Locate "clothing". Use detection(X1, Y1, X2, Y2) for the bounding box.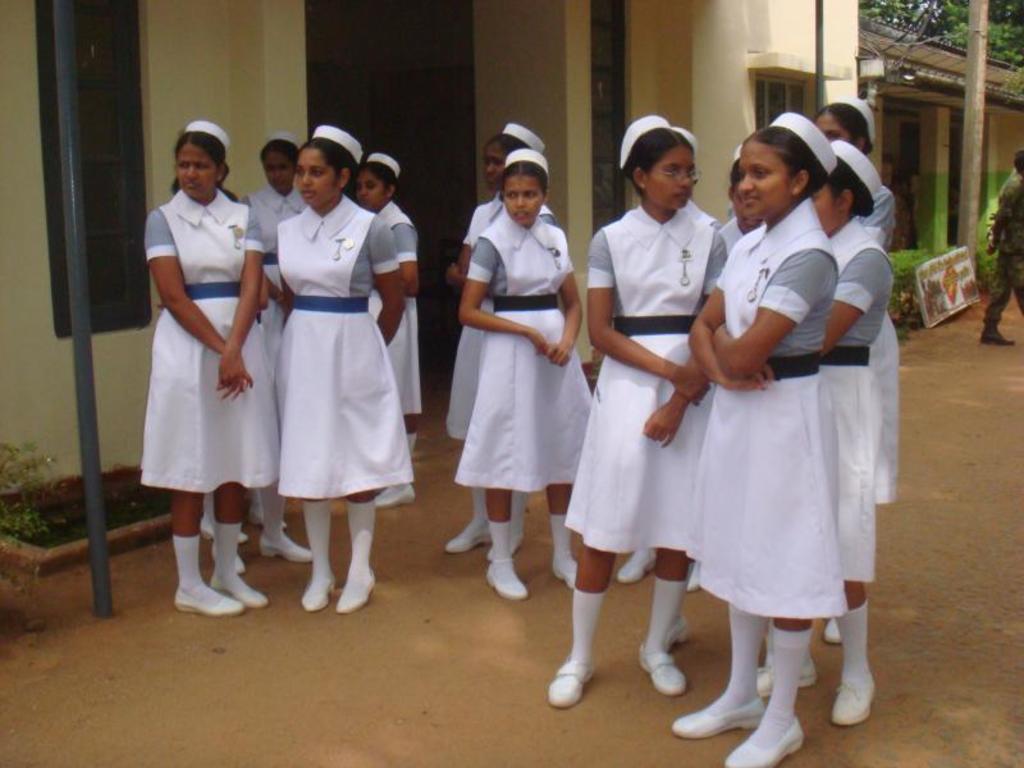
detection(972, 170, 1023, 326).
